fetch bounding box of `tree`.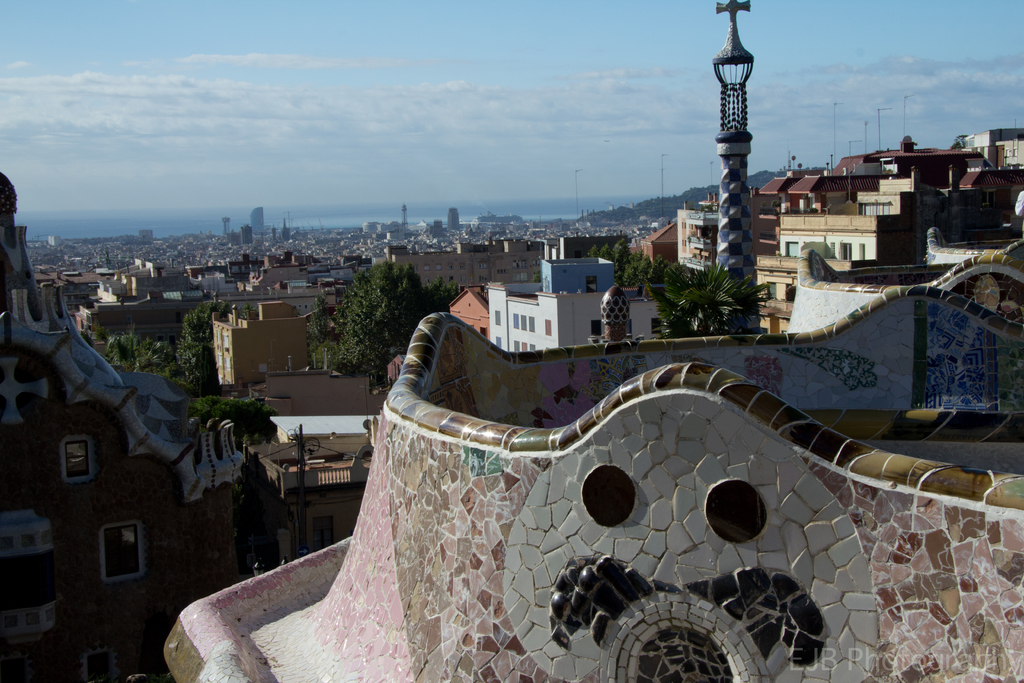
Bbox: [left=173, top=303, right=237, bottom=400].
